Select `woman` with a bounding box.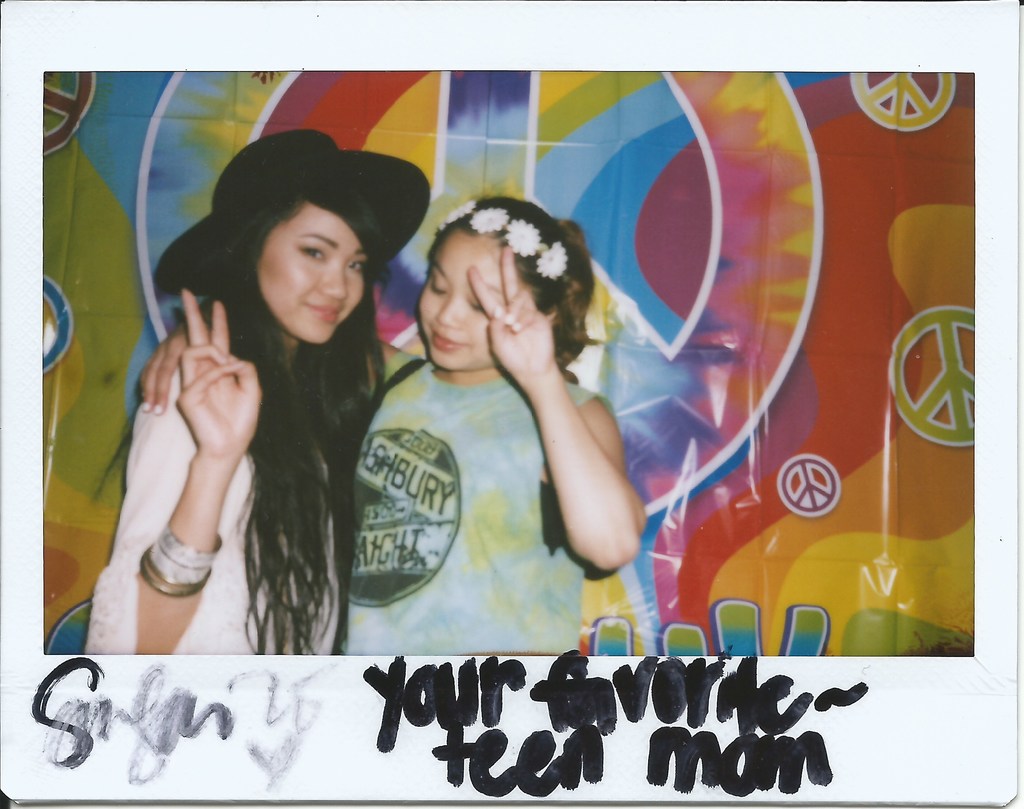
<region>141, 191, 650, 650</region>.
